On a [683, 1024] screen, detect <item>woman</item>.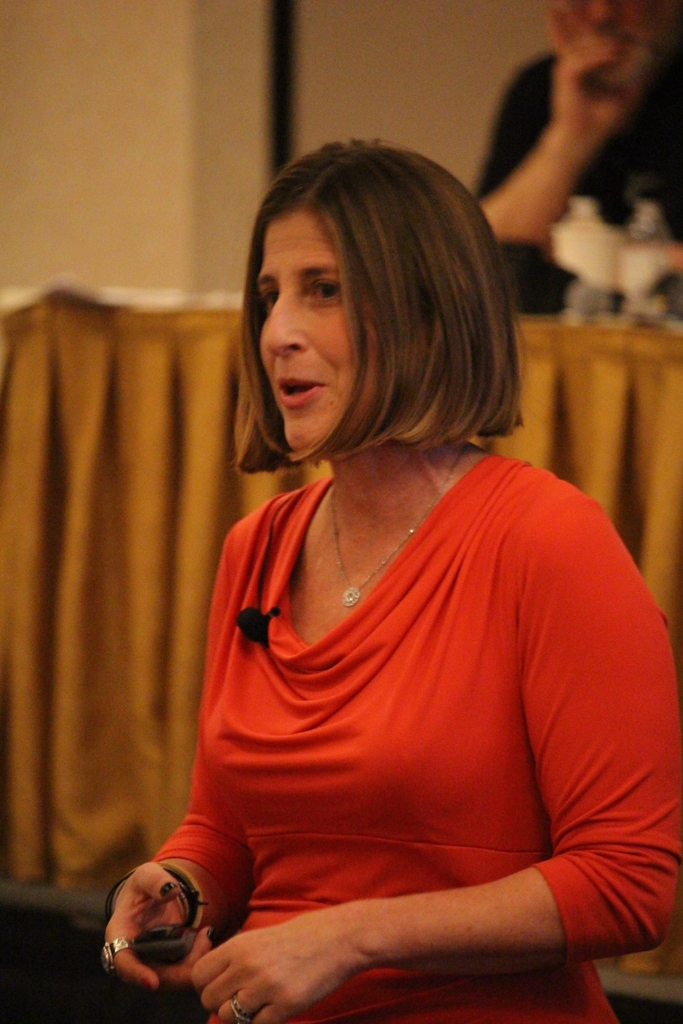
x1=99, y1=148, x2=651, y2=986.
